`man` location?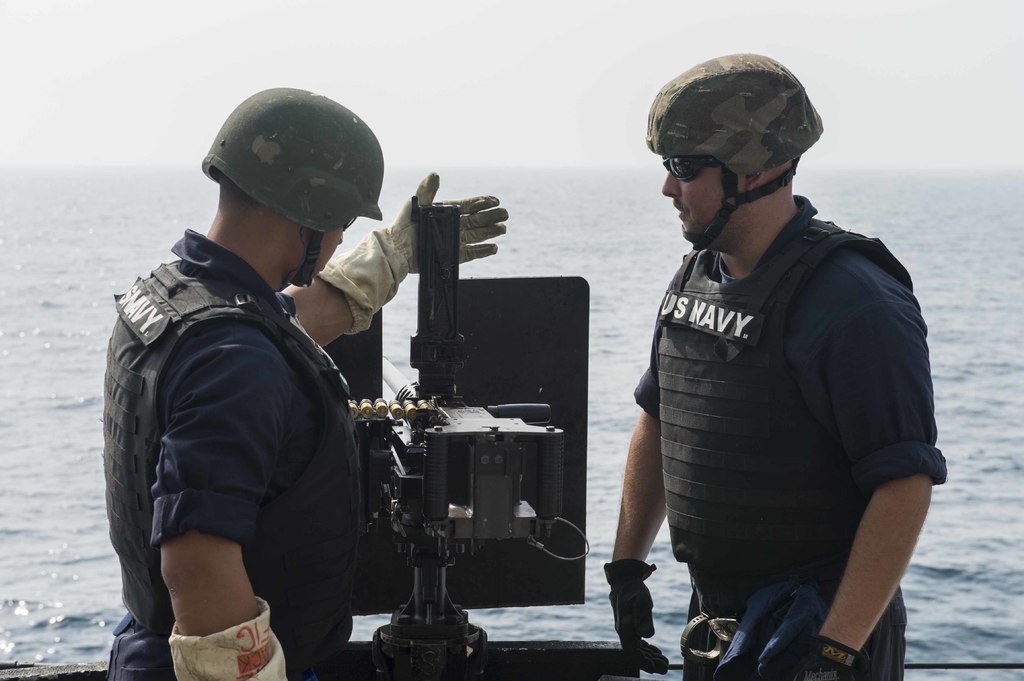
[x1=97, y1=85, x2=509, y2=680]
